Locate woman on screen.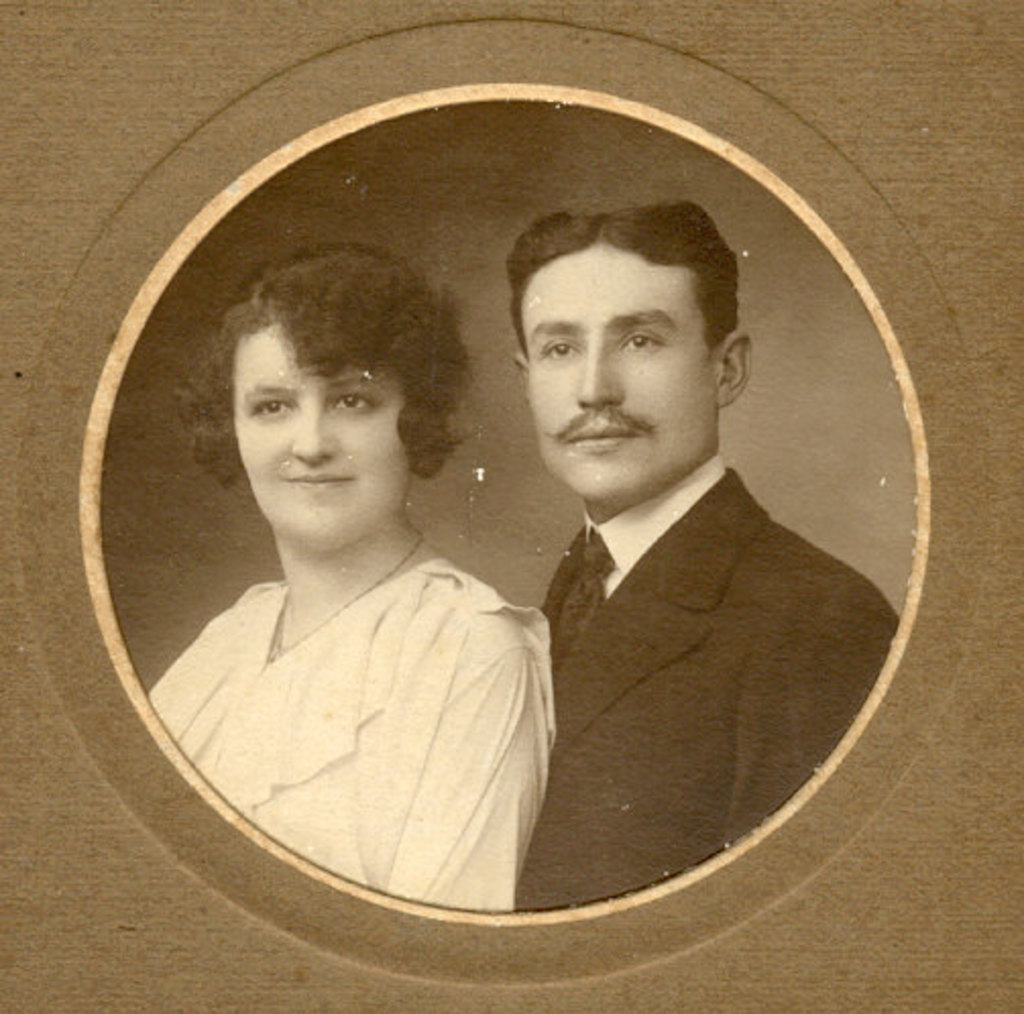
On screen at (130, 222, 562, 904).
